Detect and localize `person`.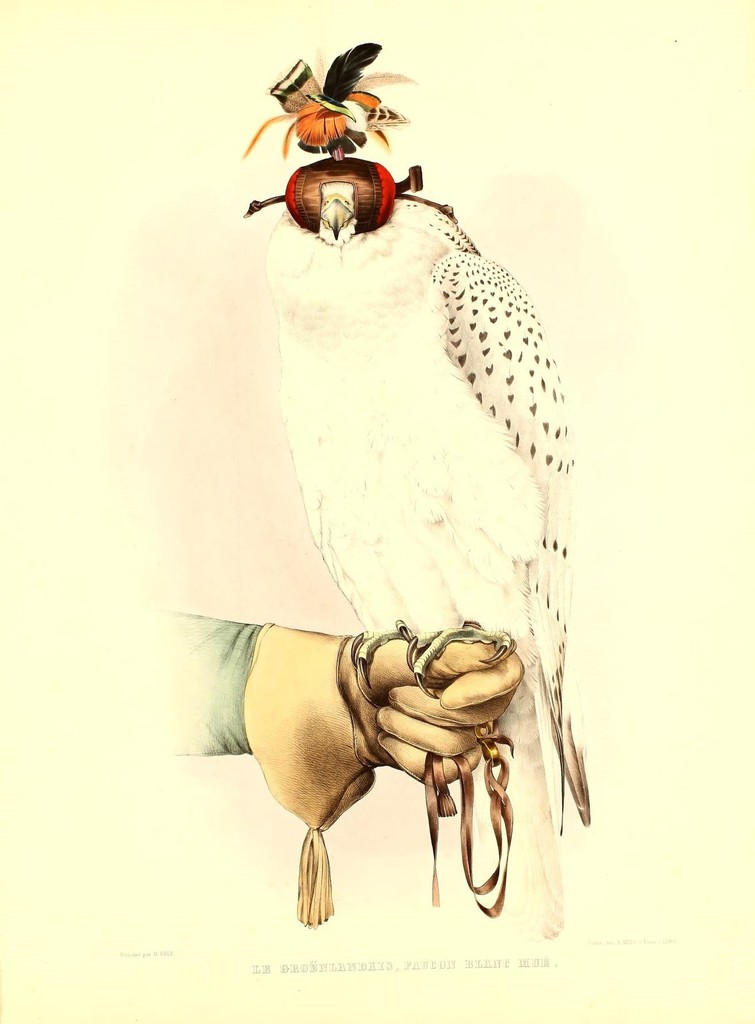
Localized at detection(147, 605, 533, 934).
